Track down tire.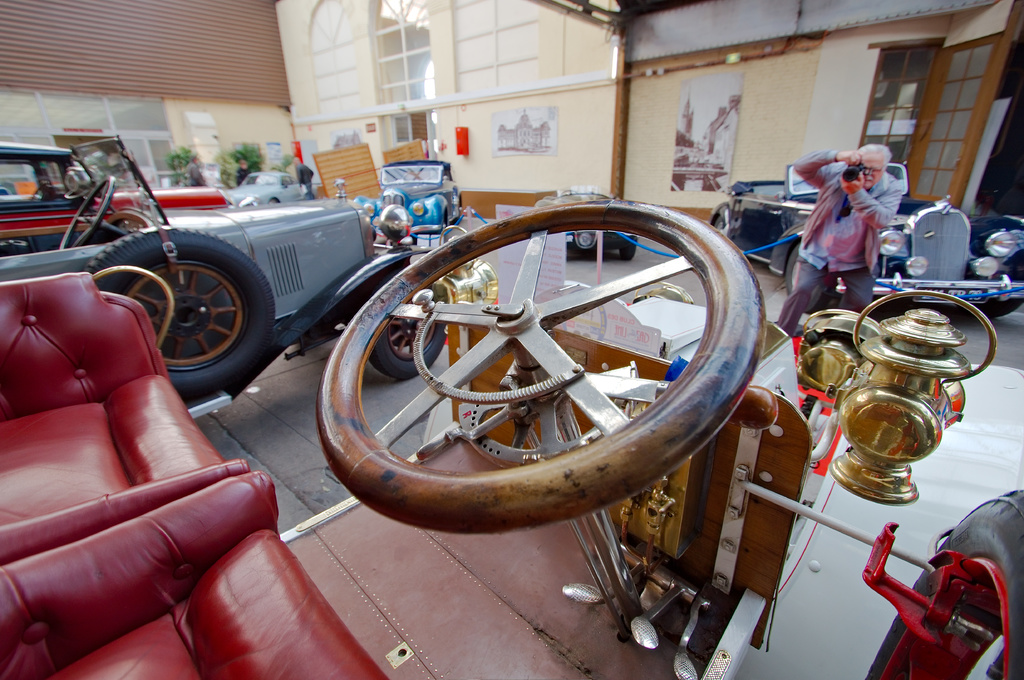
Tracked to x1=83, y1=235, x2=282, y2=392.
